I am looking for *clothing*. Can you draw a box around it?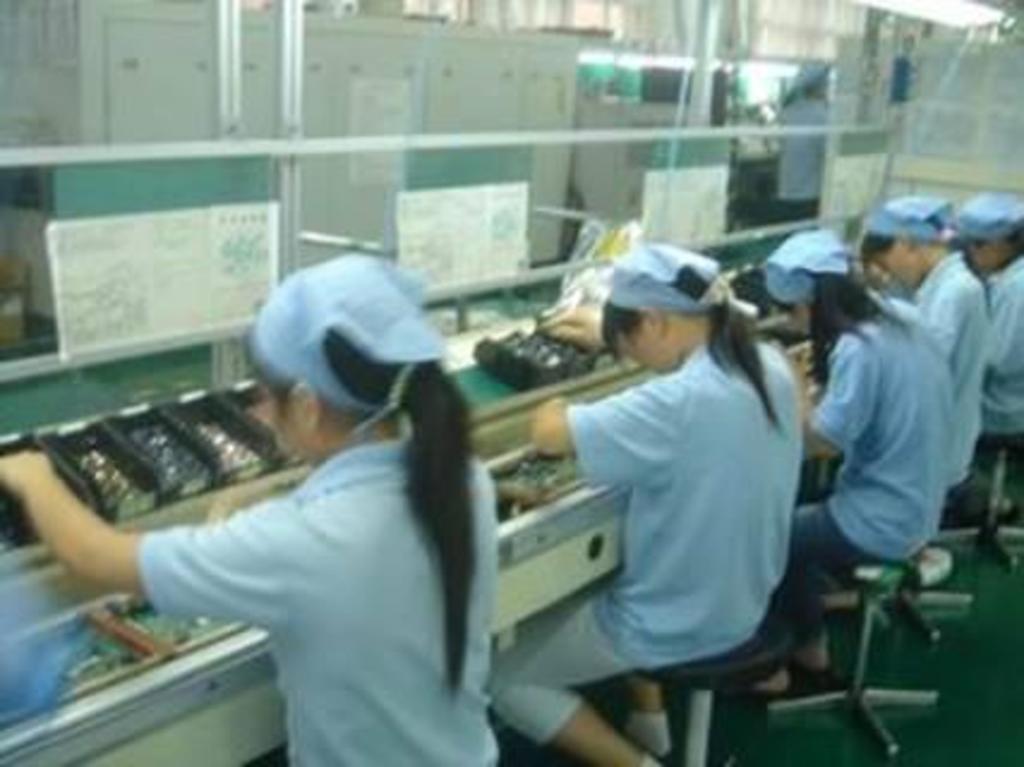
Sure, the bounding box is bbox=(914, 242, 995, 511).
